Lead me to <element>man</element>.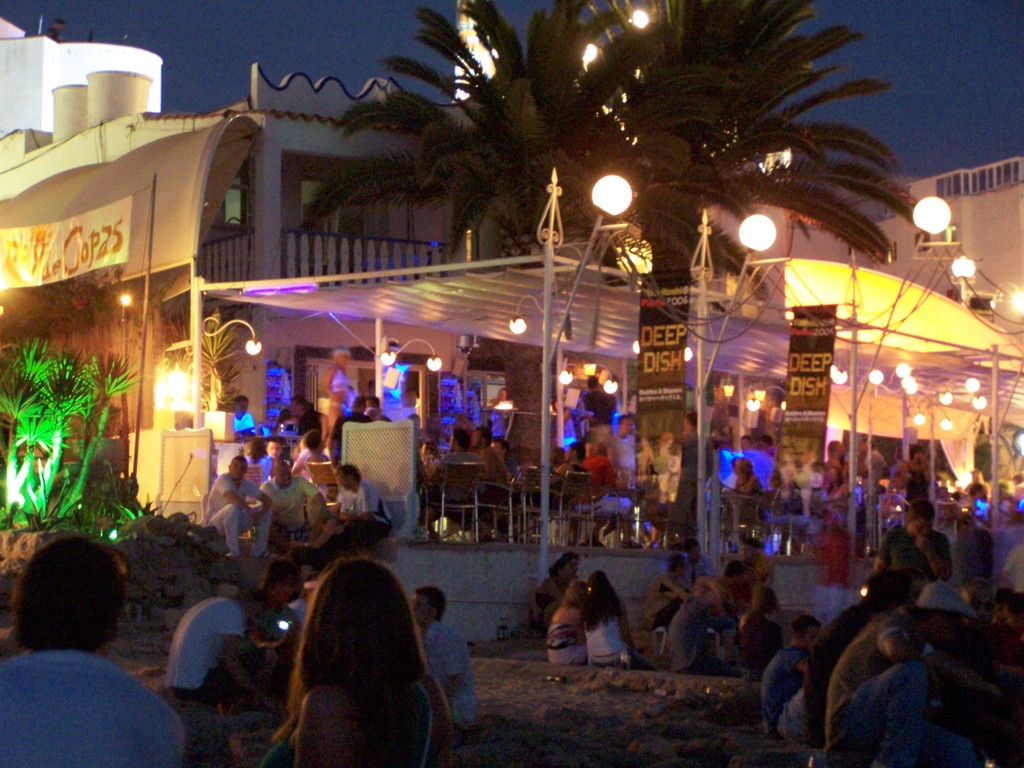
Lead to {"x1": 589, "y1": 376, "x2": 617, "y2": 428}.
